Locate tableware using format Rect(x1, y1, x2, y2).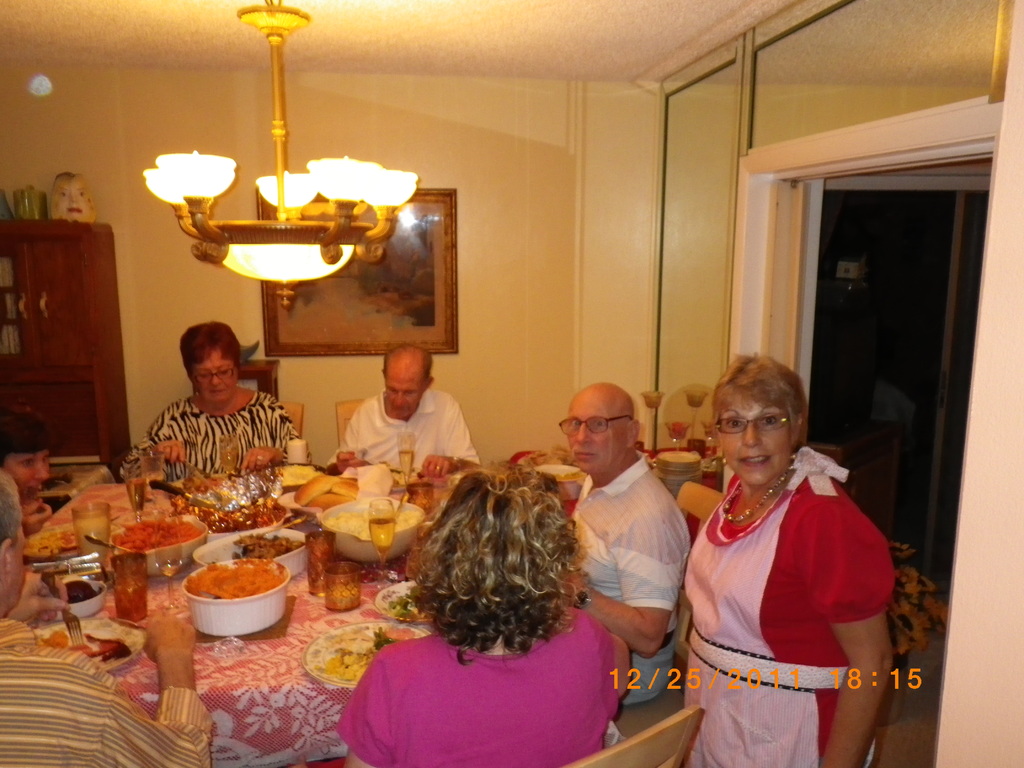
Rect(376, 578, 423, 627).
